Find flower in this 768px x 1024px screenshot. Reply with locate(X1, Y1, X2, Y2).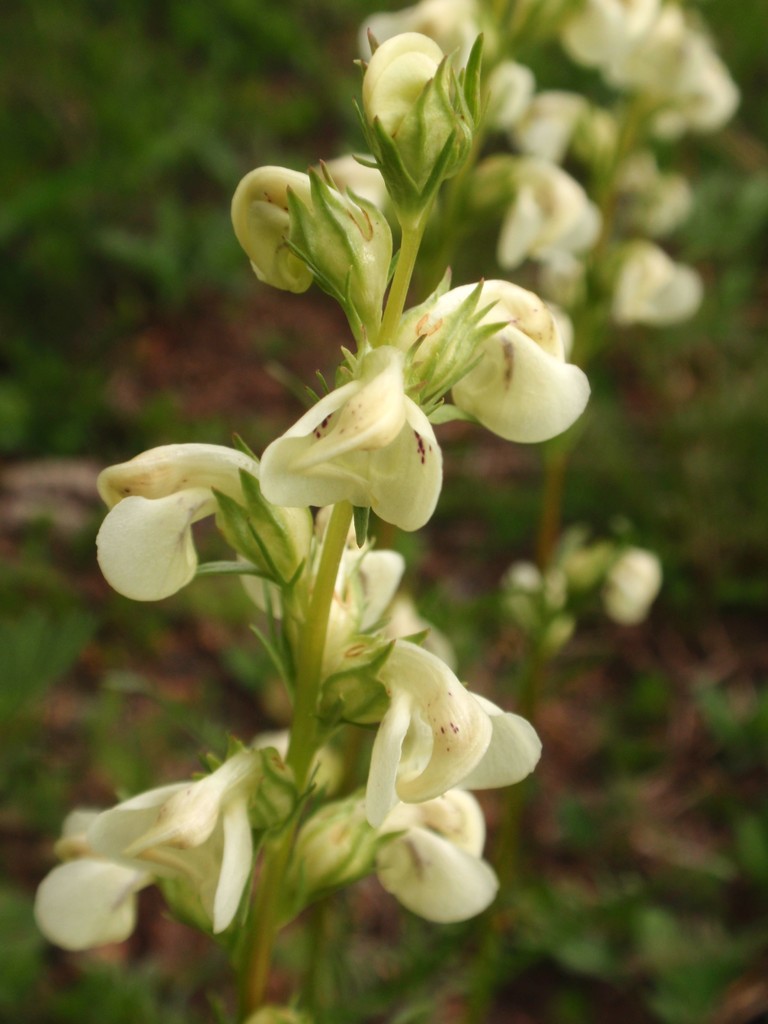
locate(211, 138, 566, 538).
